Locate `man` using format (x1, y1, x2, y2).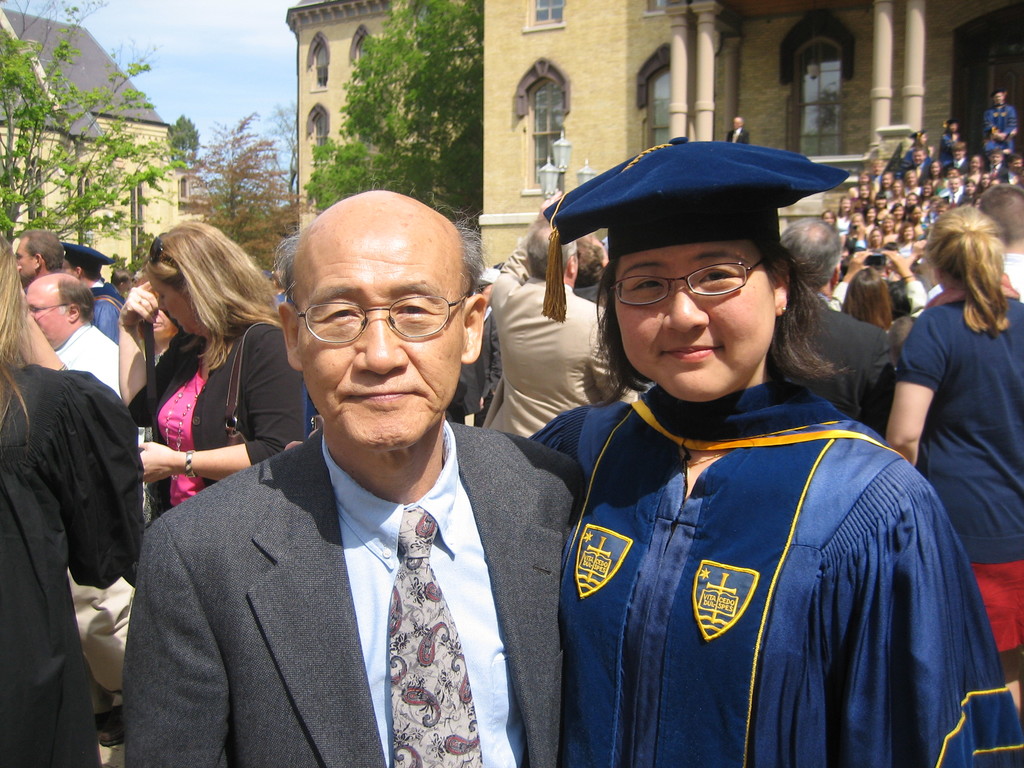
(769, 214, 897, 438).
